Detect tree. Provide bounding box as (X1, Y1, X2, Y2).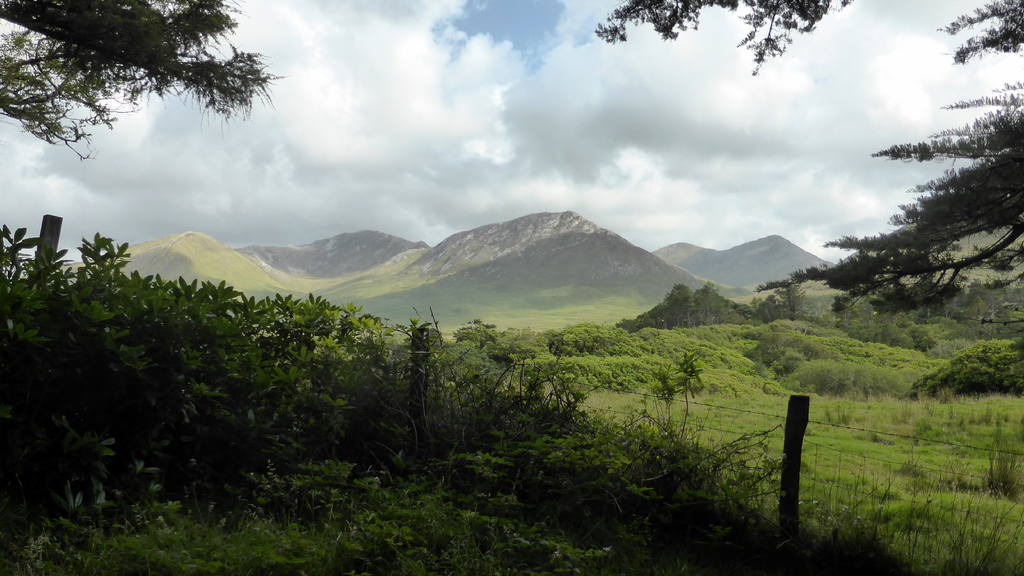
(590, 0, 1023, 78).
